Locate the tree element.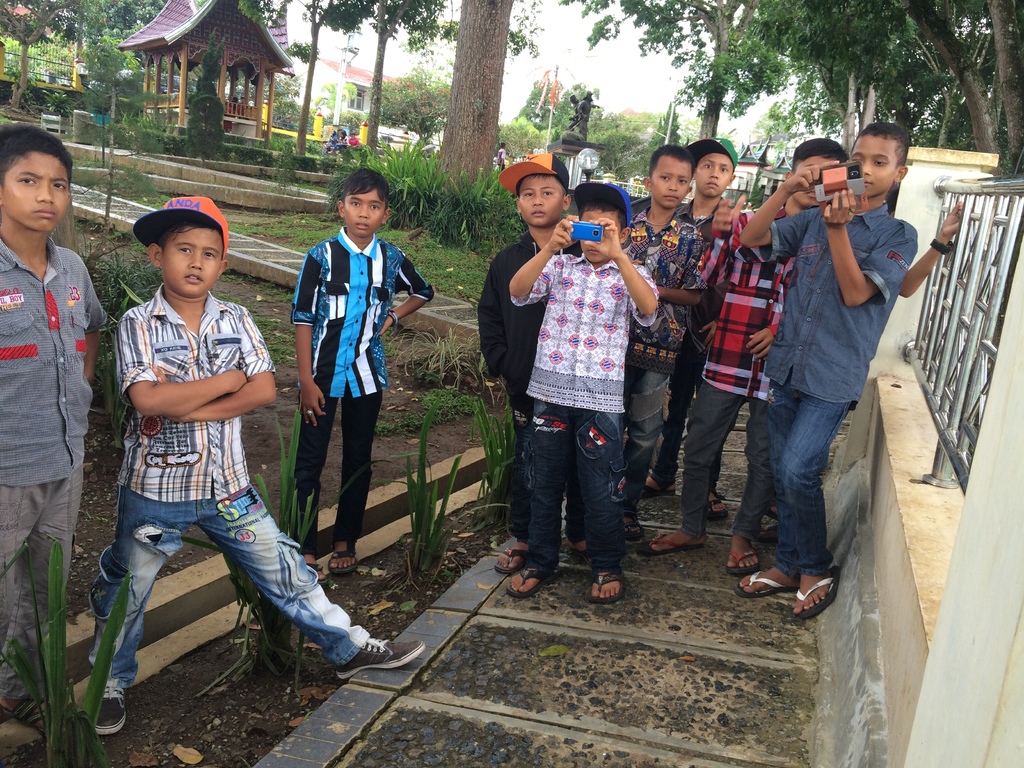
Element bbox: BBox(903, 65, 975, 156).
